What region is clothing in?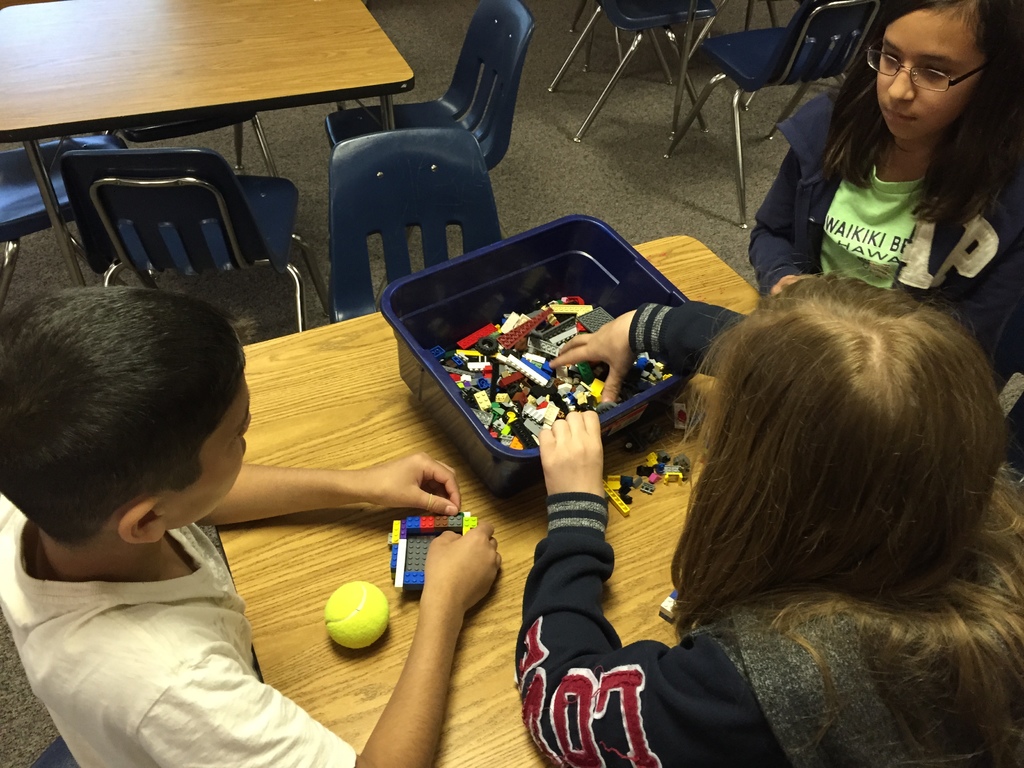
Rect(747, 82, 1023, 465).
